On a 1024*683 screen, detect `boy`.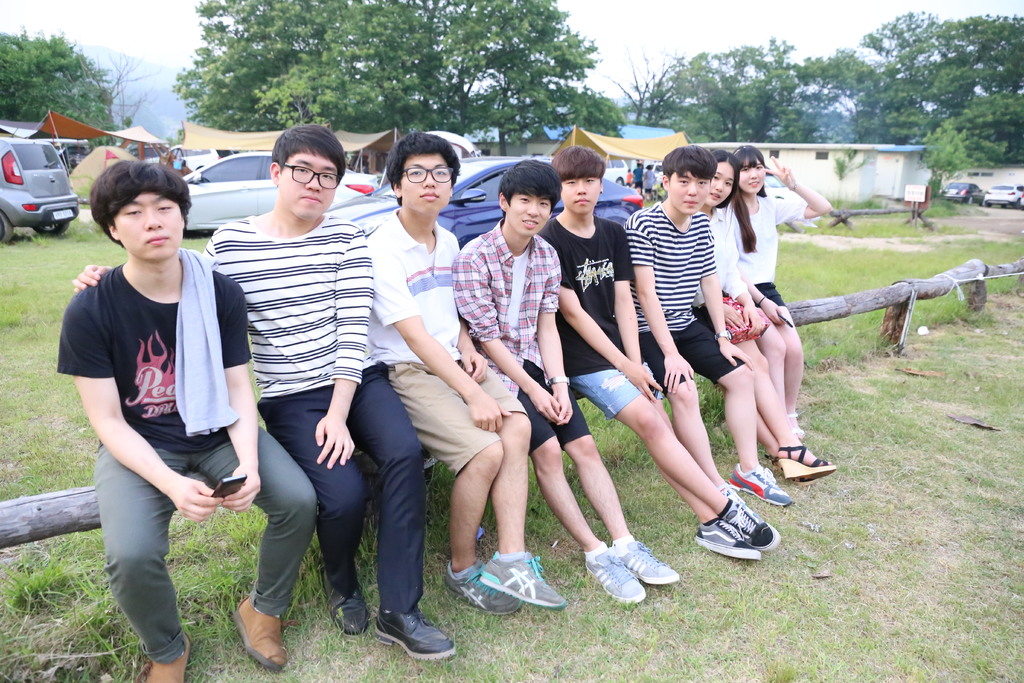
449,161,682,609.
